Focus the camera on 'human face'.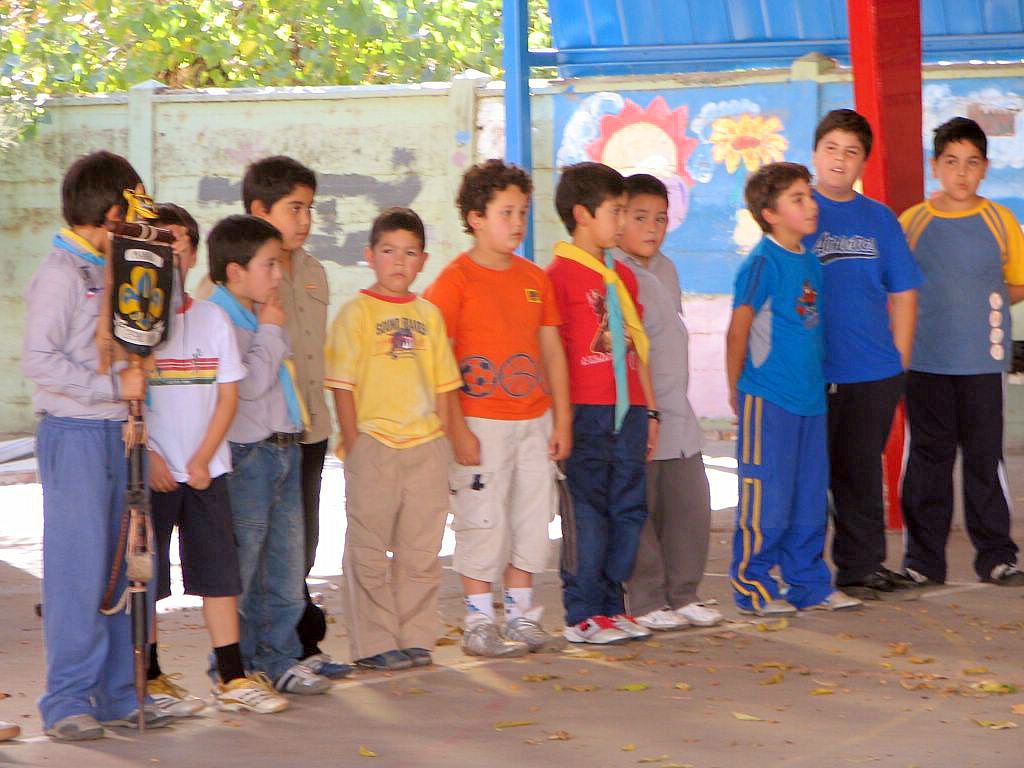
Focus region: x1=815, y1=128, x2=862, y2=188.
